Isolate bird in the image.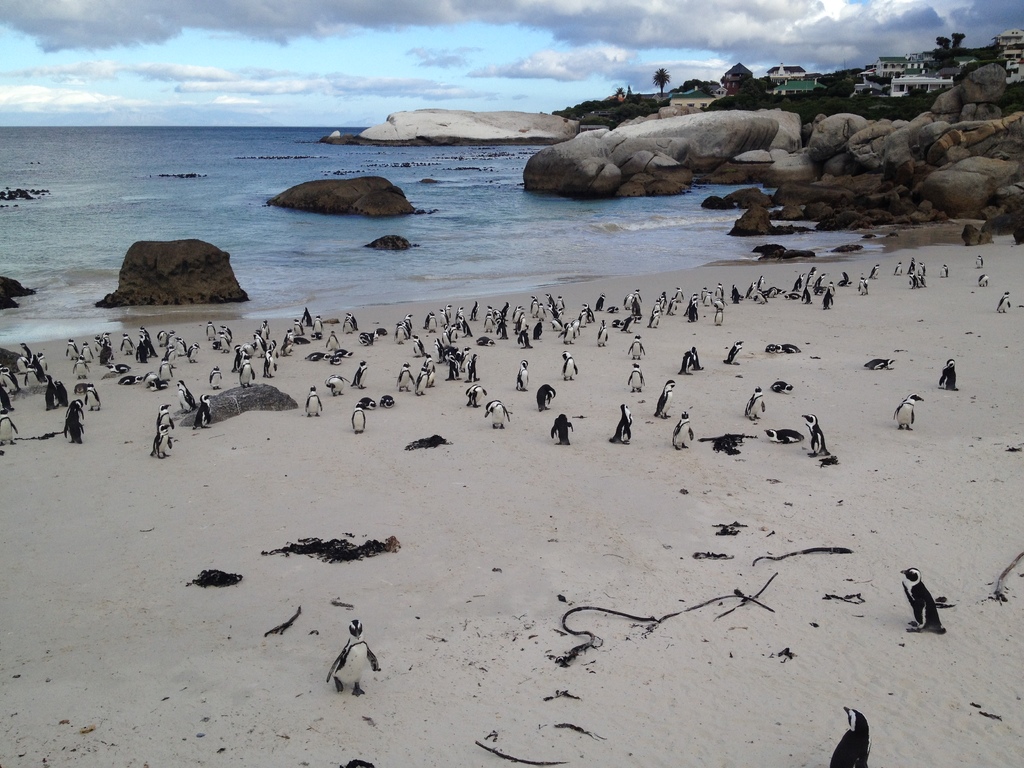
Isolated region: detection(4, 367, 20, 396).
